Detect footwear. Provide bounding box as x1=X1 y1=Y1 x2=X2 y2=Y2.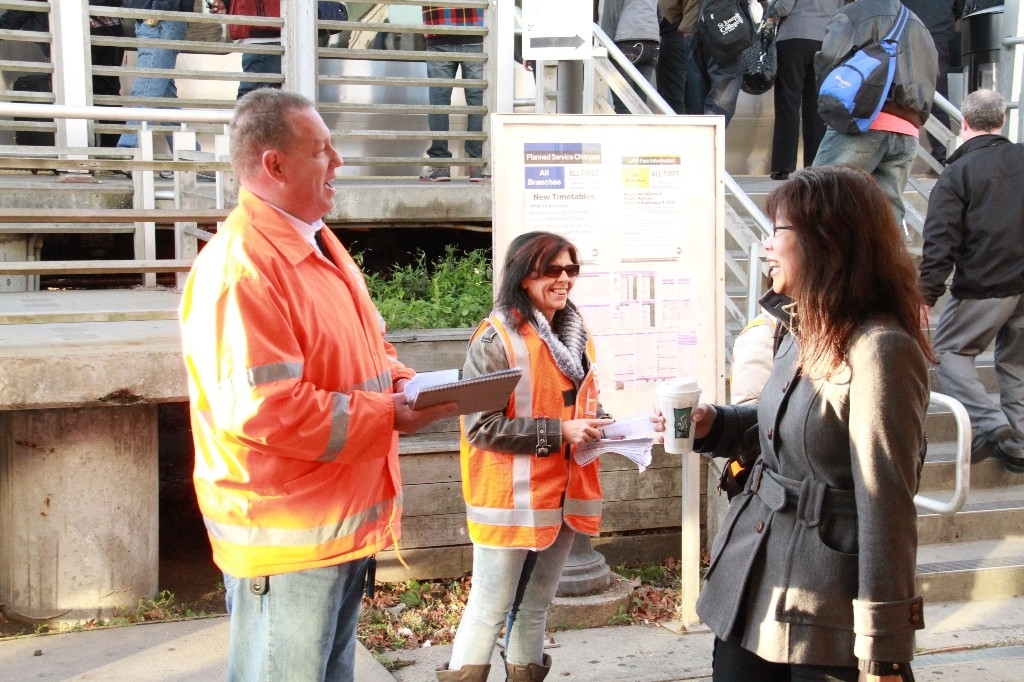
x1=458 y1=152 x2=491 y2=179.
